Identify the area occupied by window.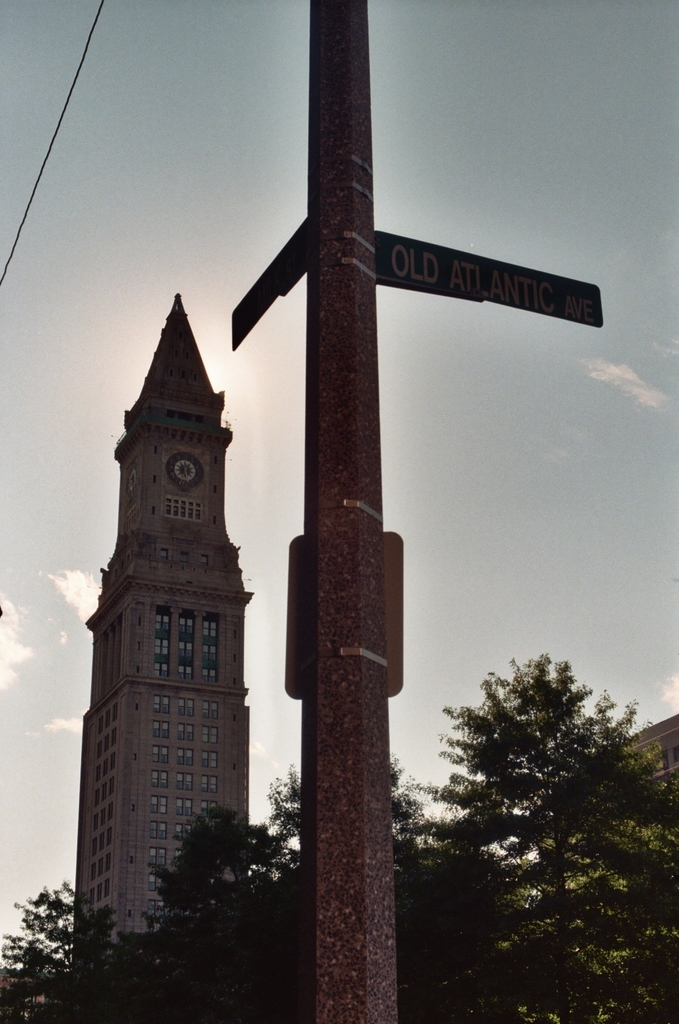
Area: crop(171, 955, 185, 973).
